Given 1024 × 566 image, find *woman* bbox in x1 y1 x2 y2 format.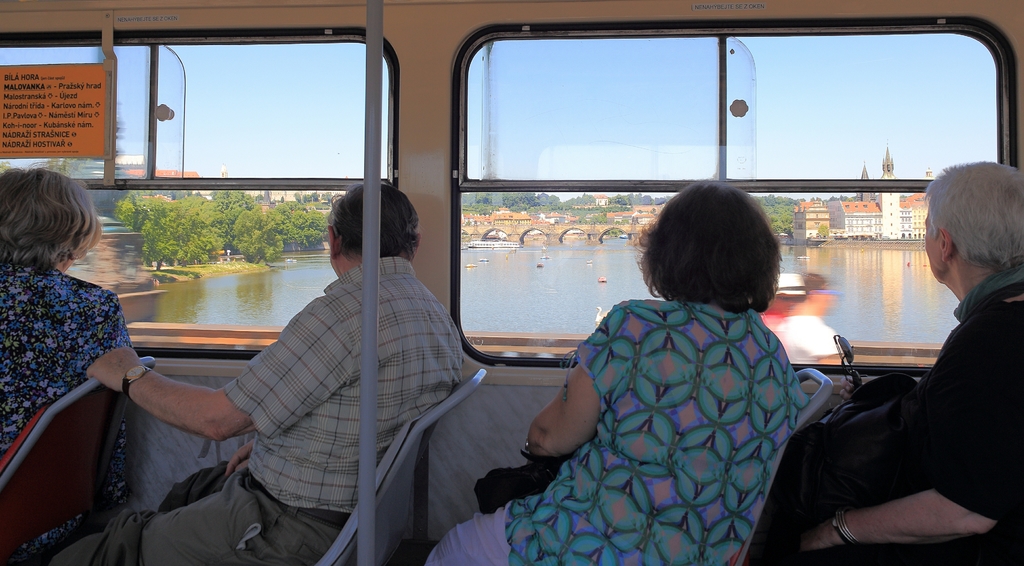
499 163 829 564.
